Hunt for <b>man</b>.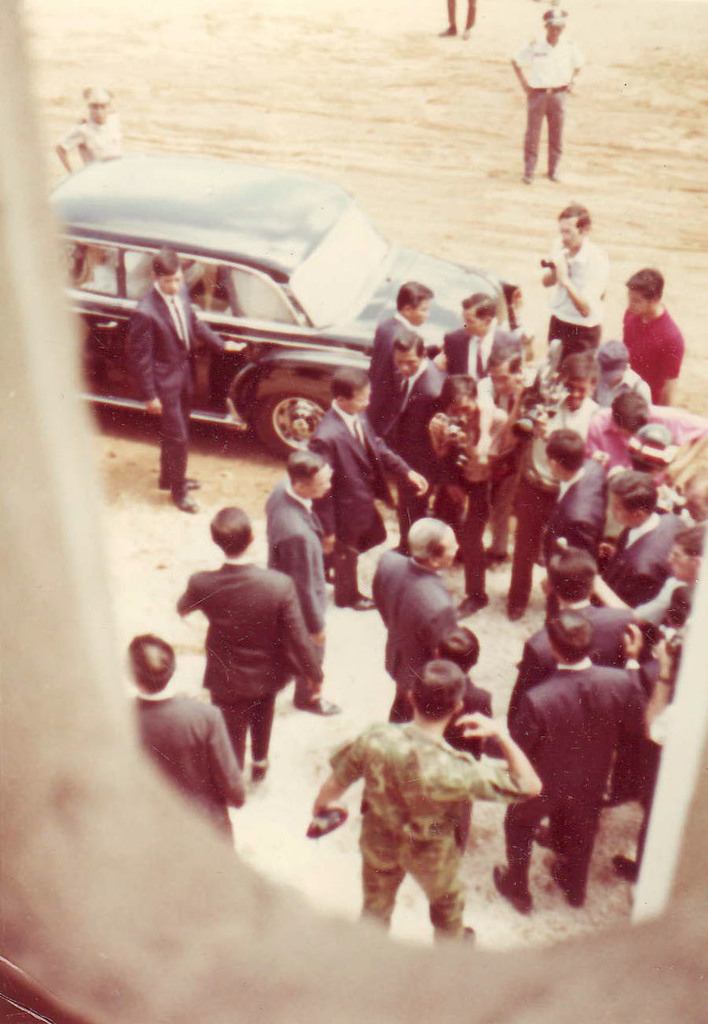
Hunted down at x1=510 y1=35 x2=601 y2=184.
